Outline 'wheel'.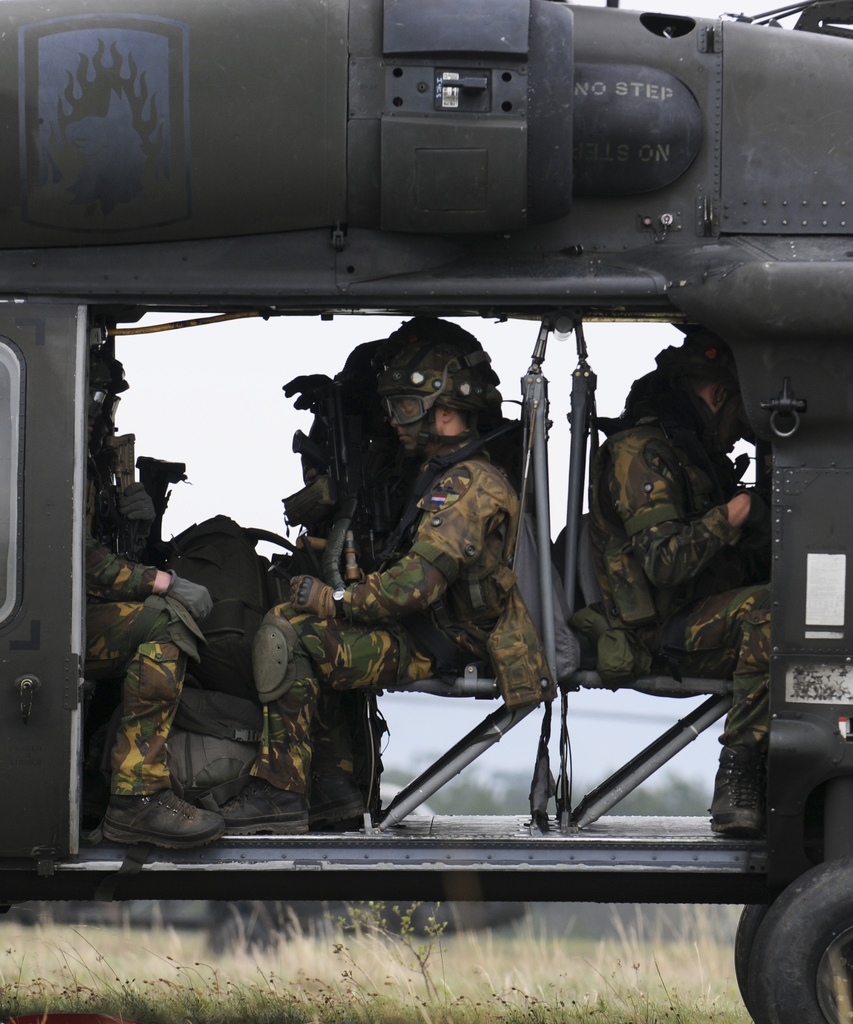
Outline: 725/852/852/1023.
